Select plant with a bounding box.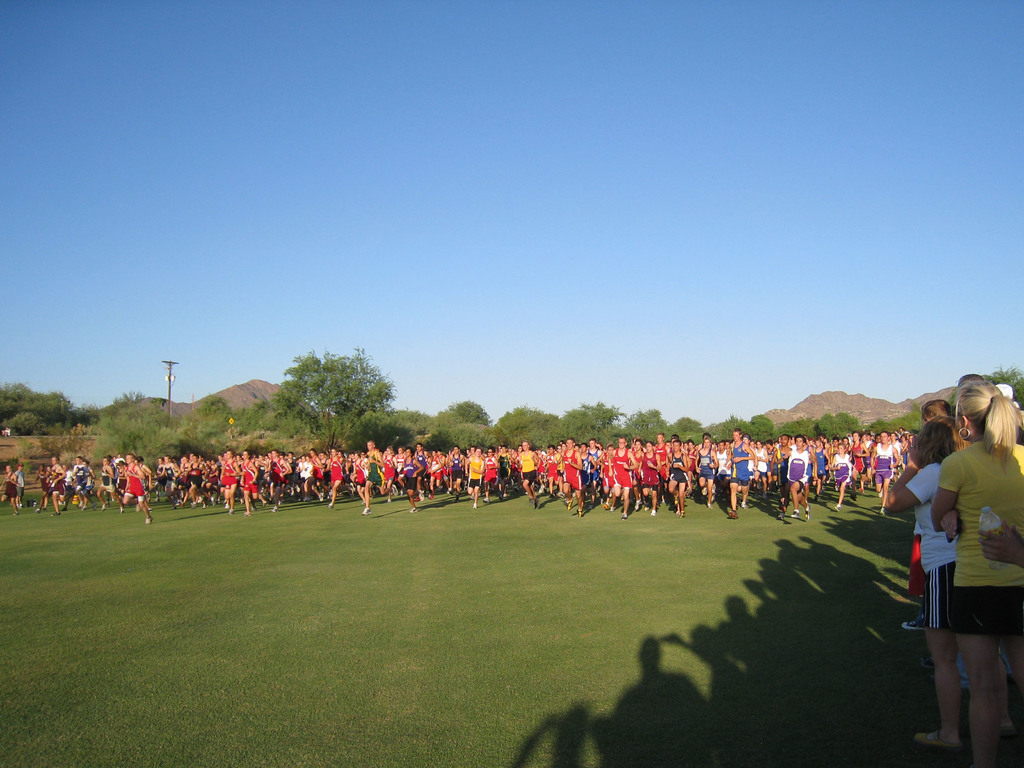
[862, 410, 931, 431].
